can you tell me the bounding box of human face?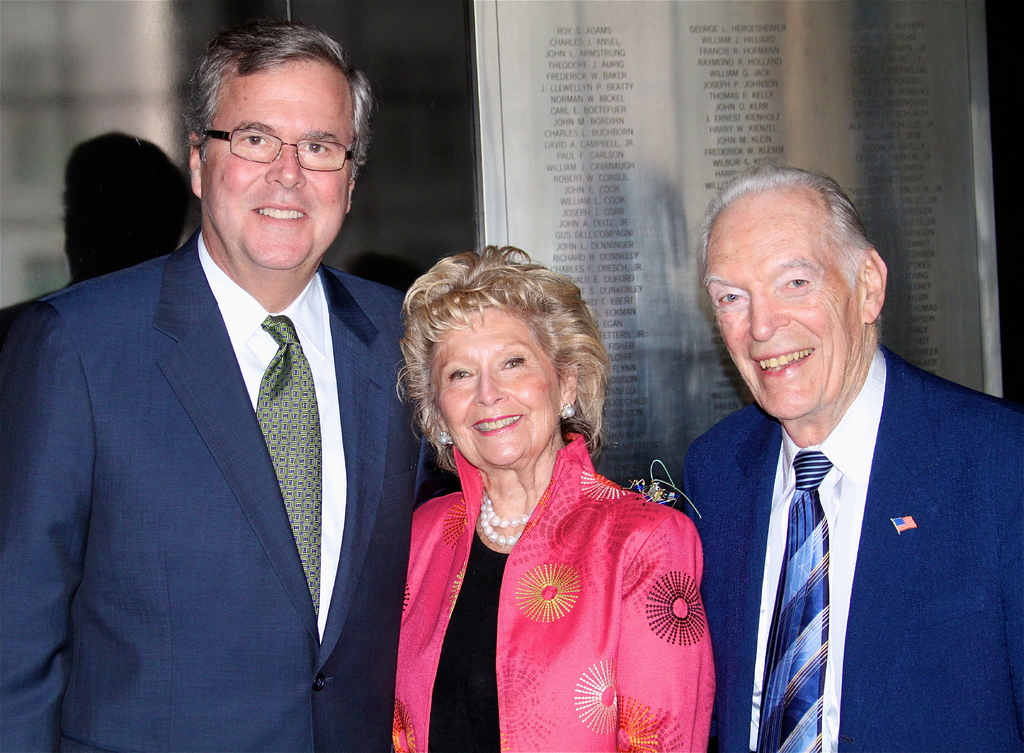
locate(439, 285, 572, 473).
